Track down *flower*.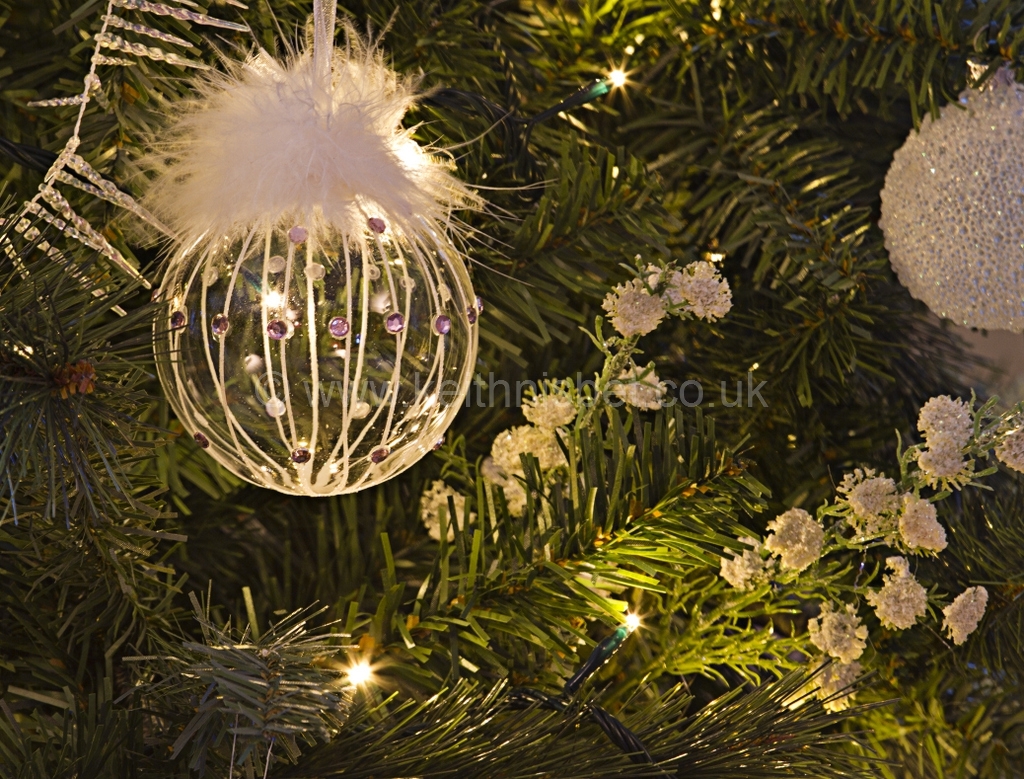
Tracked to Rect(521, 380, 580, 434).
